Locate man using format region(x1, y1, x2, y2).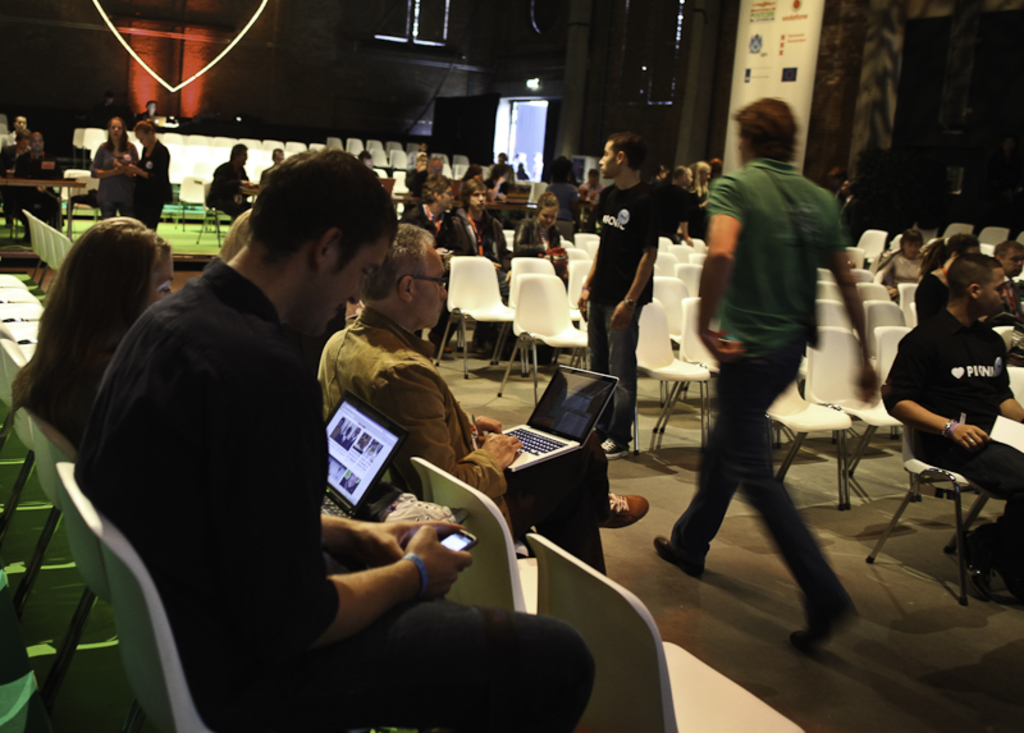
region(77, 145, 594, 732).
